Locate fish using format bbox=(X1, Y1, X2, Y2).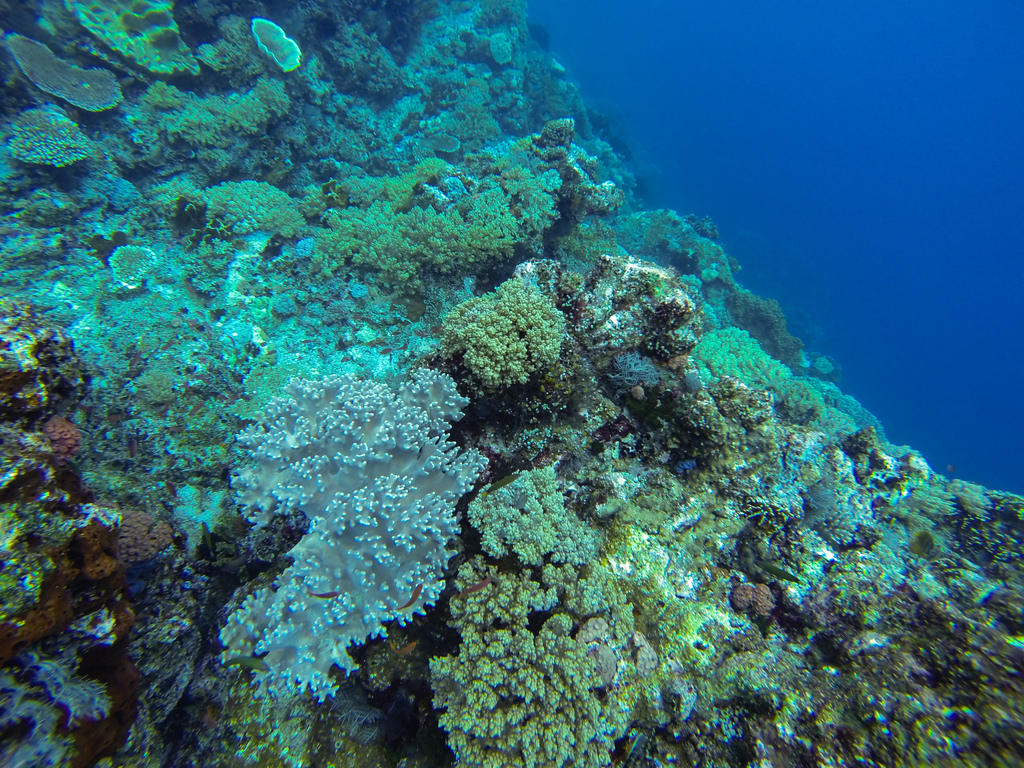
bbox=(417, 327, 422, 338).
